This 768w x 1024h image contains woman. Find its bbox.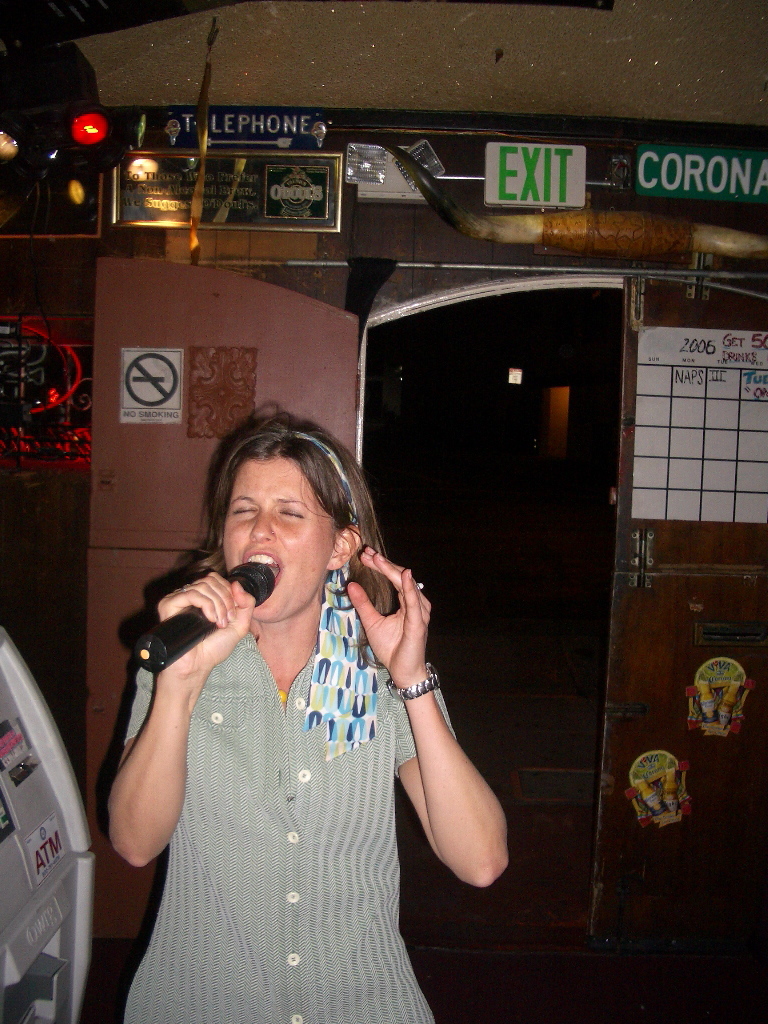
box(96, 390, 510, 1008).
